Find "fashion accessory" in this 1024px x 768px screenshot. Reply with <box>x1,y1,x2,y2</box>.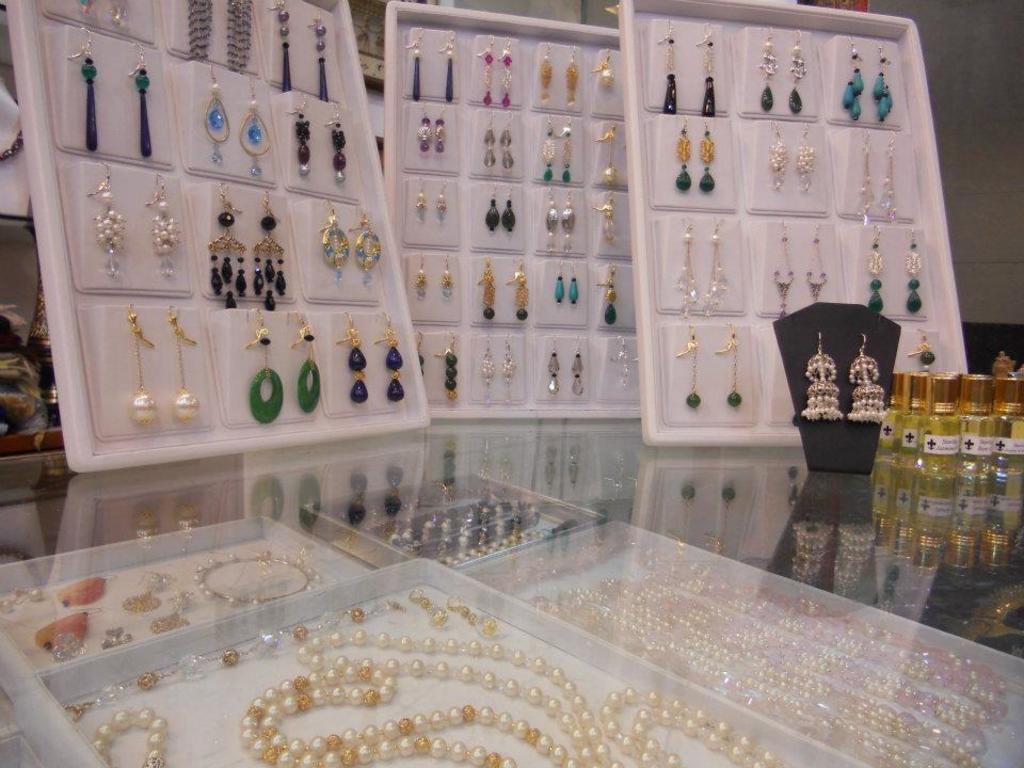
<box>503,263,529,324</box>.
